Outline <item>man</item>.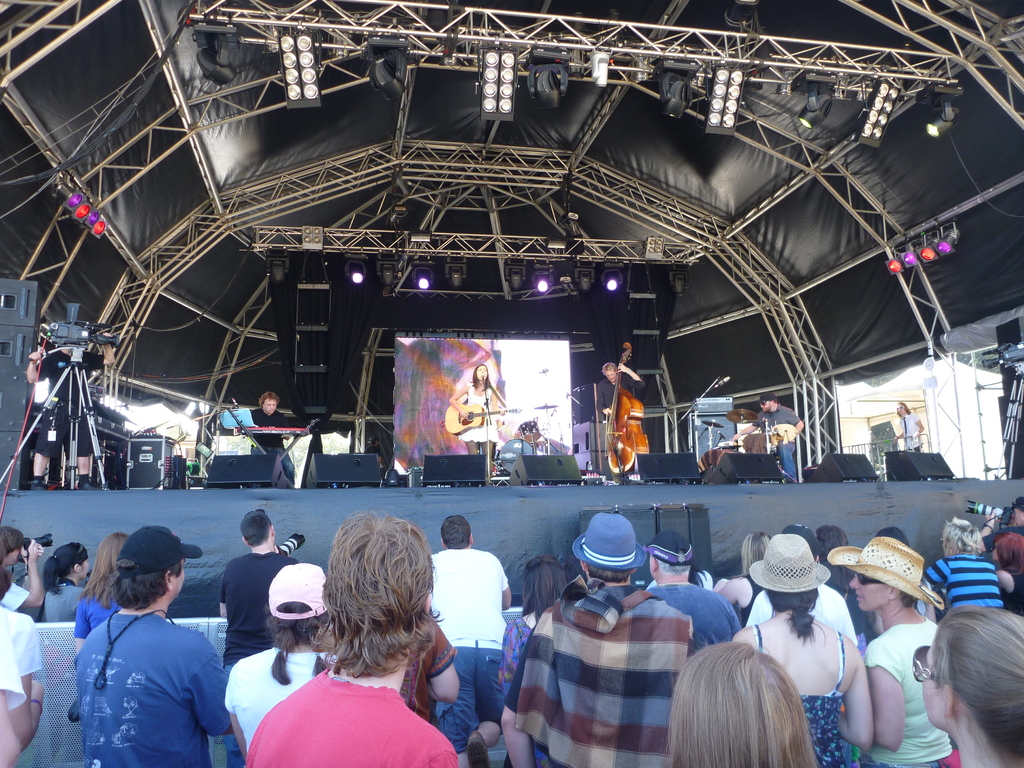
Outline: rect(0, 607, 58, 764).
